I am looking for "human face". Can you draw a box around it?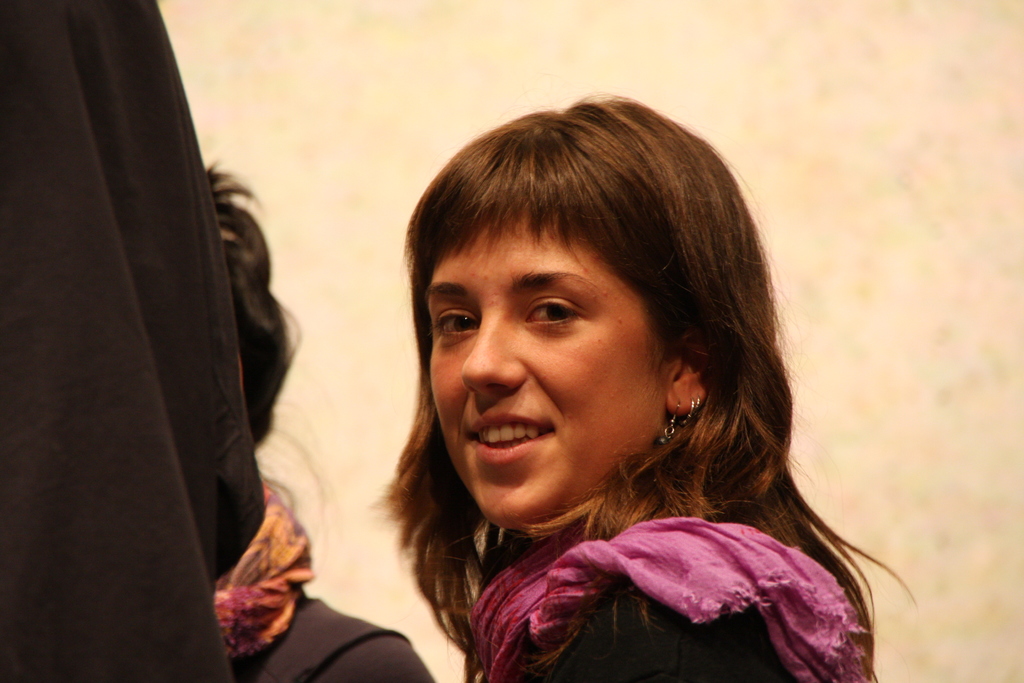
Sure, the bounding box is (431, 199, 683, 536).
